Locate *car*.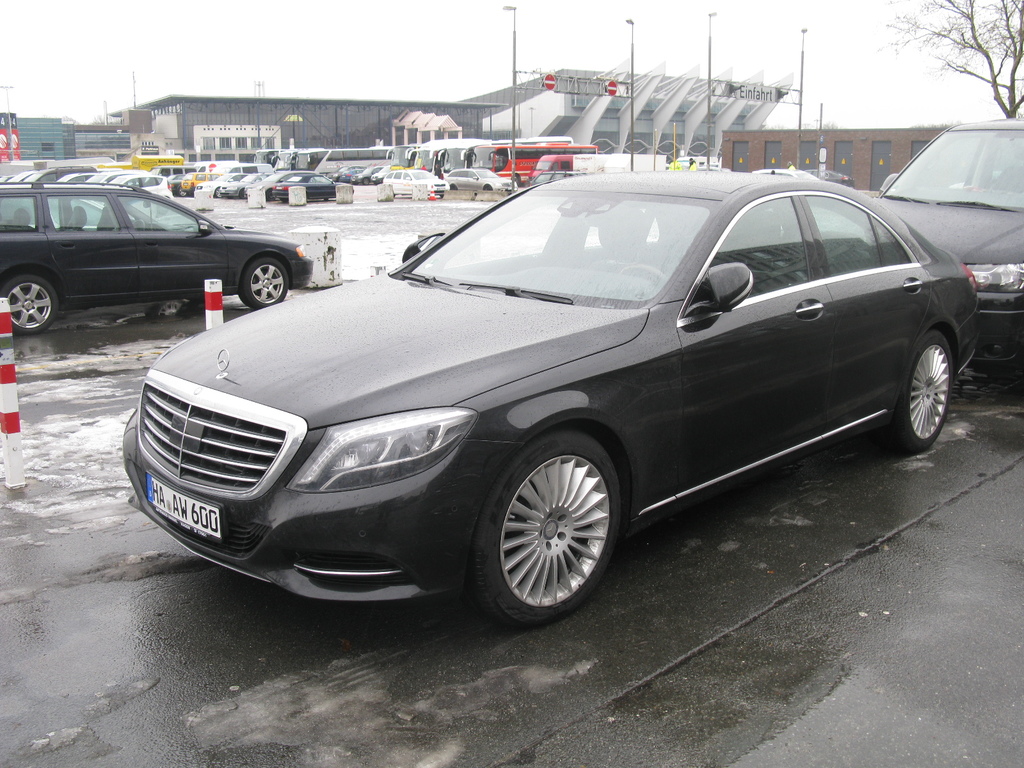
Bounding box: [371, 166, 392, 184].
